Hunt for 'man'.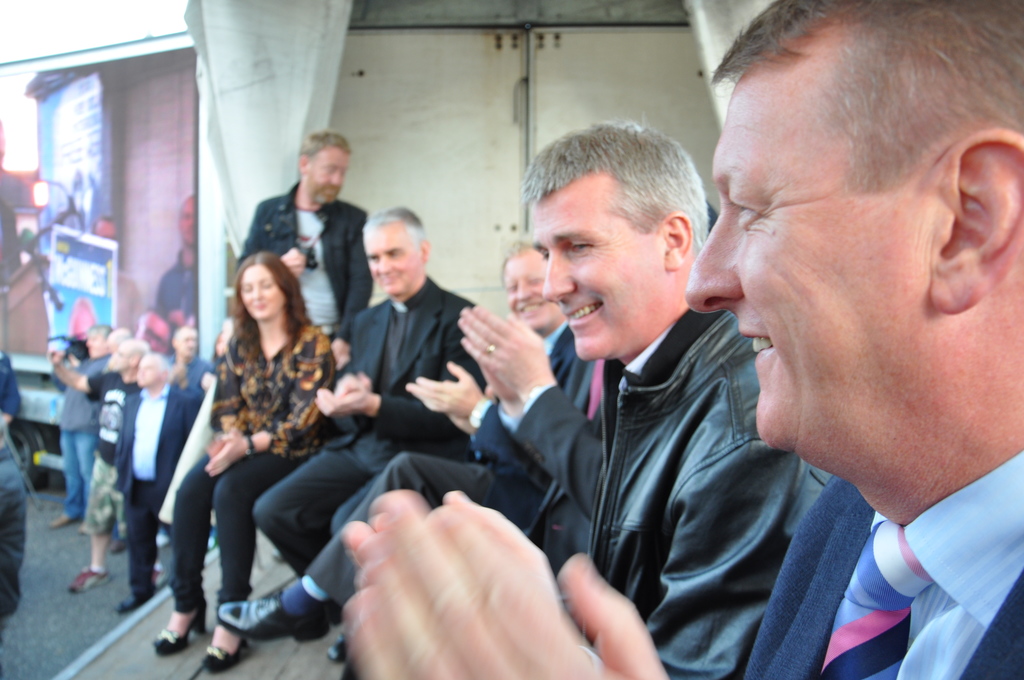
Hunted down at [213, 245, 607, 665].
